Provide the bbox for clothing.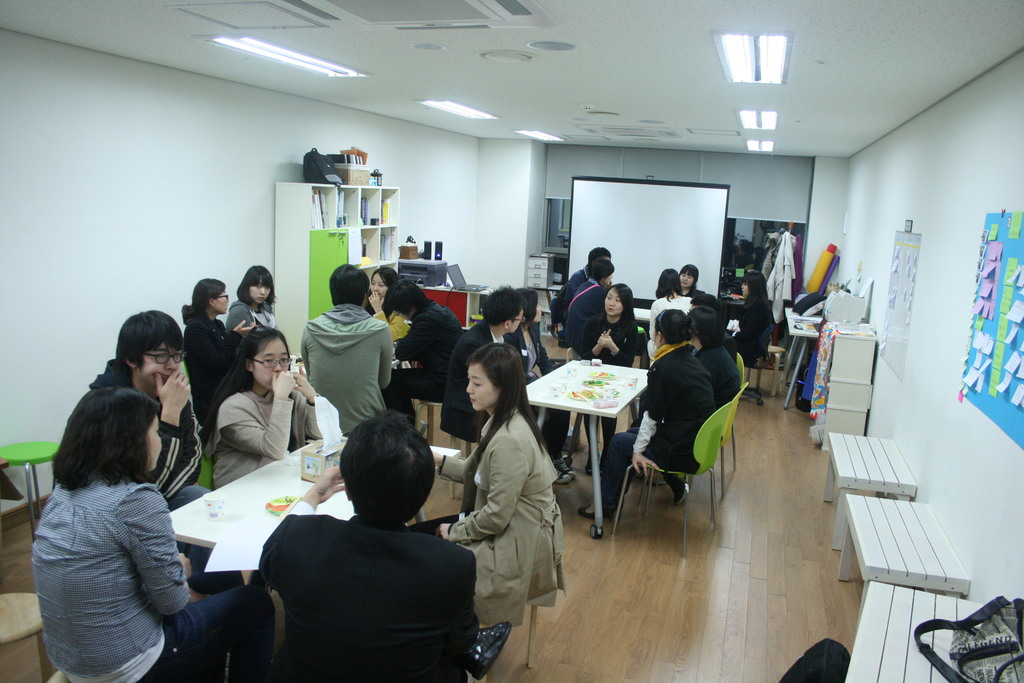
region(241, 481, 488, 675).
